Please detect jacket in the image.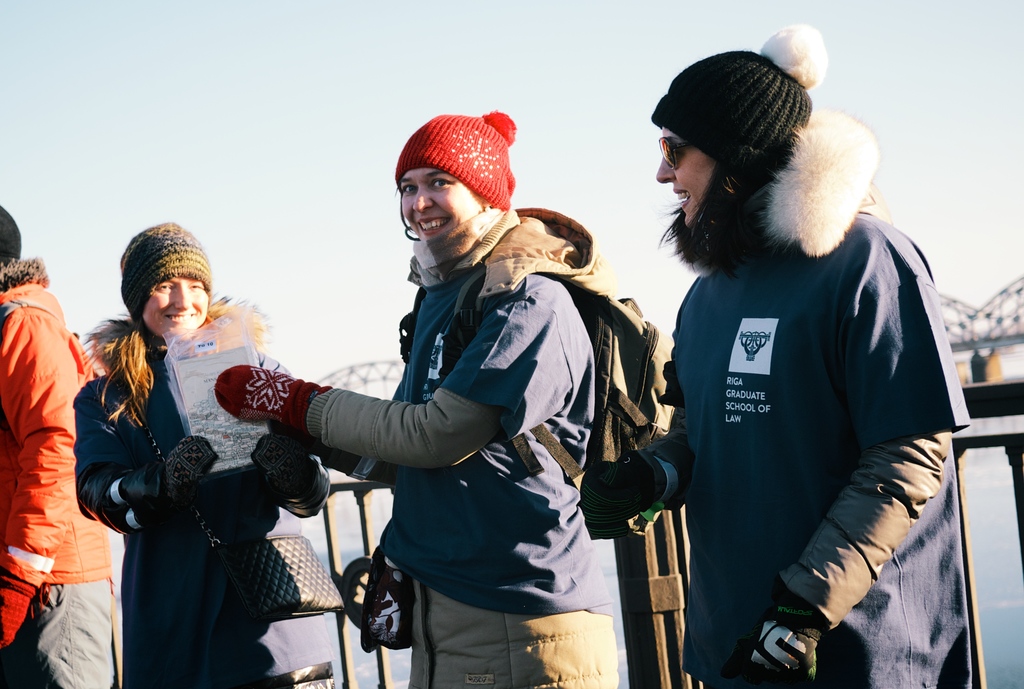
(72,358,333,685).
